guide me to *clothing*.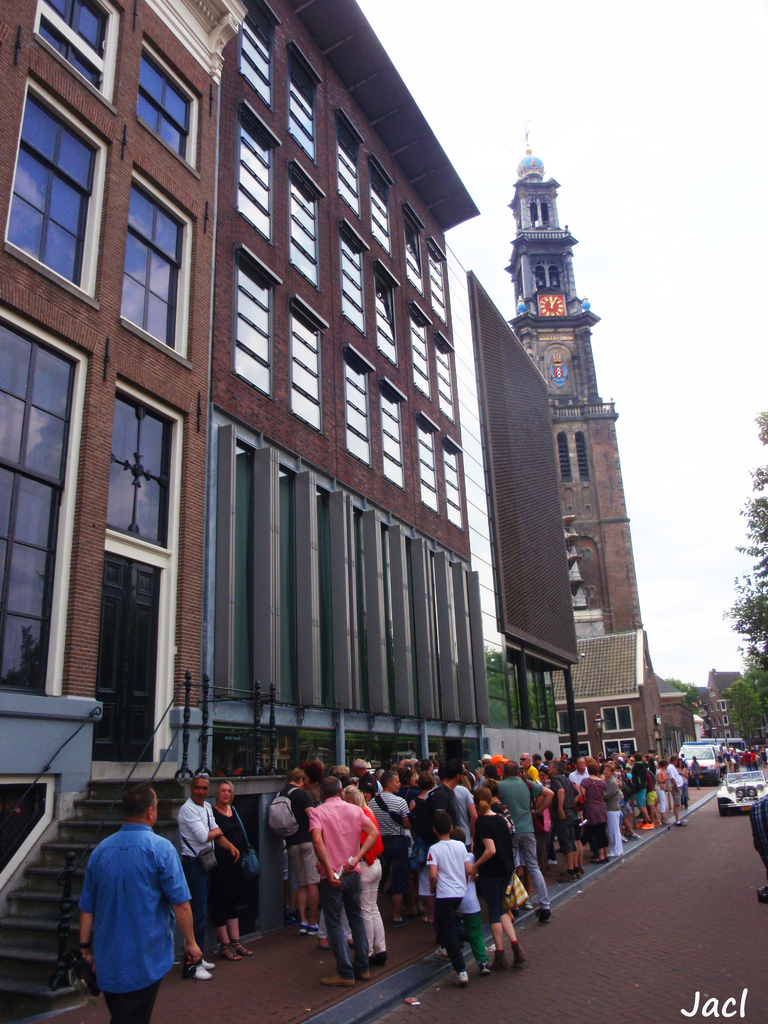
Guidance: 168,792,227,932.
